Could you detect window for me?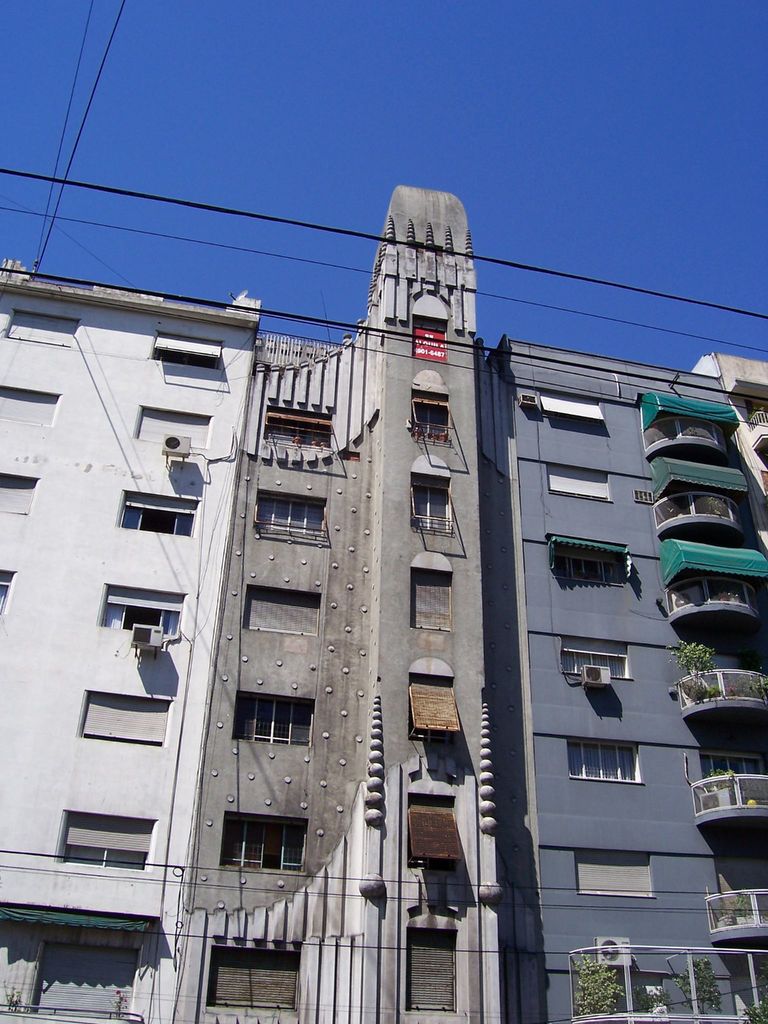
Detection result: 233,691,316,745.
